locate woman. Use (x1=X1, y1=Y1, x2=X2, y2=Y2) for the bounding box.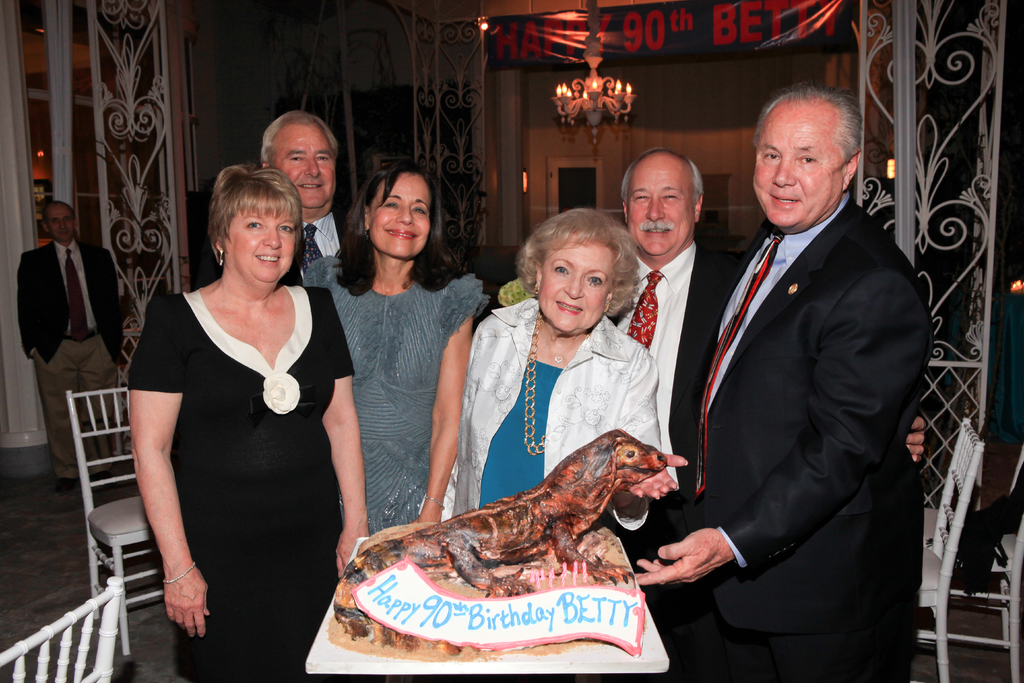
(x1=442, y1=218, x2=678, y2=505).
